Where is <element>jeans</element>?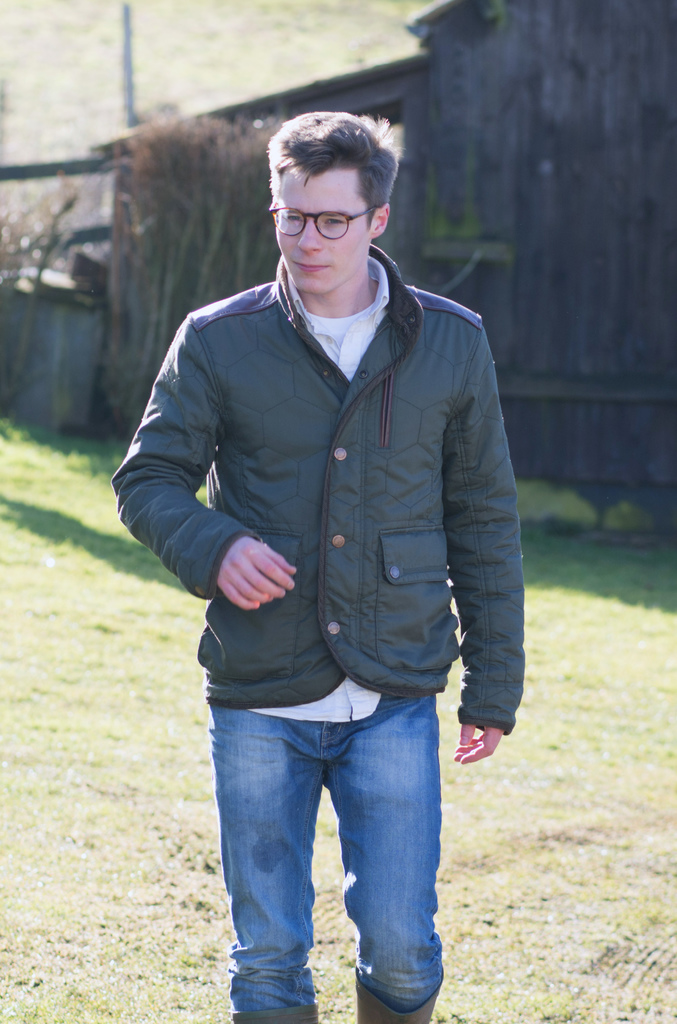
x1=204, y1=705, x2=449, y2=1017.
